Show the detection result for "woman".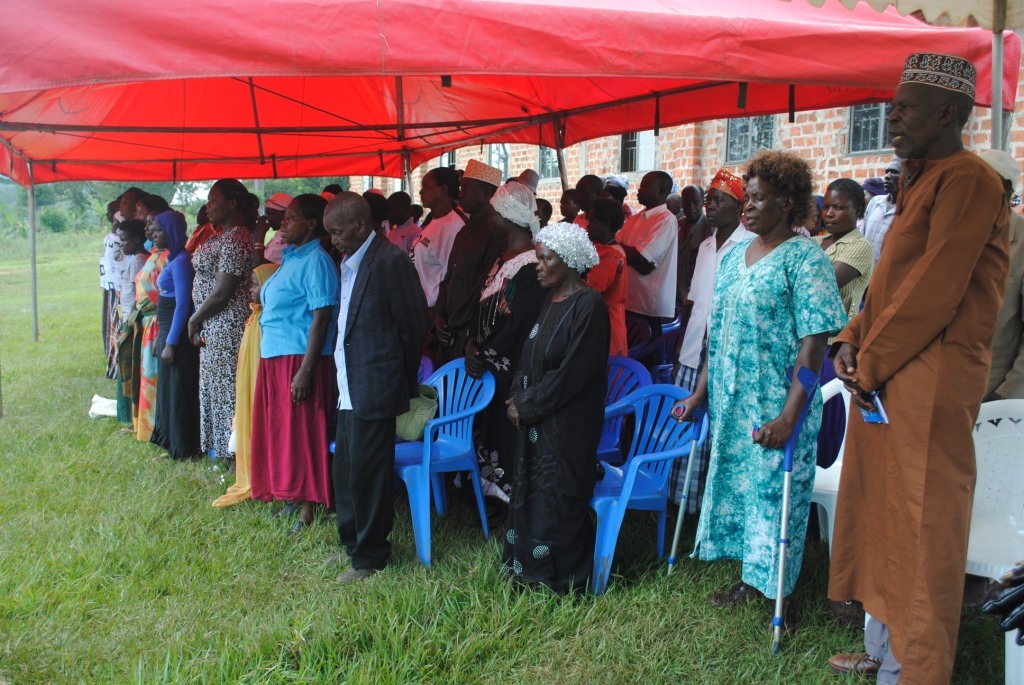
locate(144, 210, 198, 464).
